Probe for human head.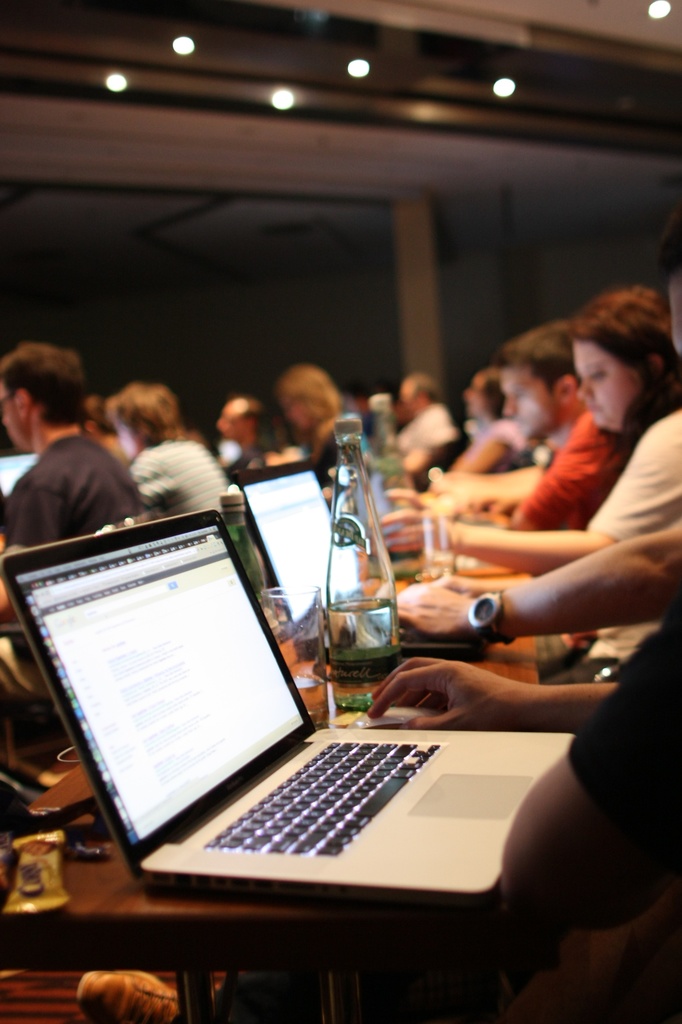
Probe result: 487:337:583:442.
